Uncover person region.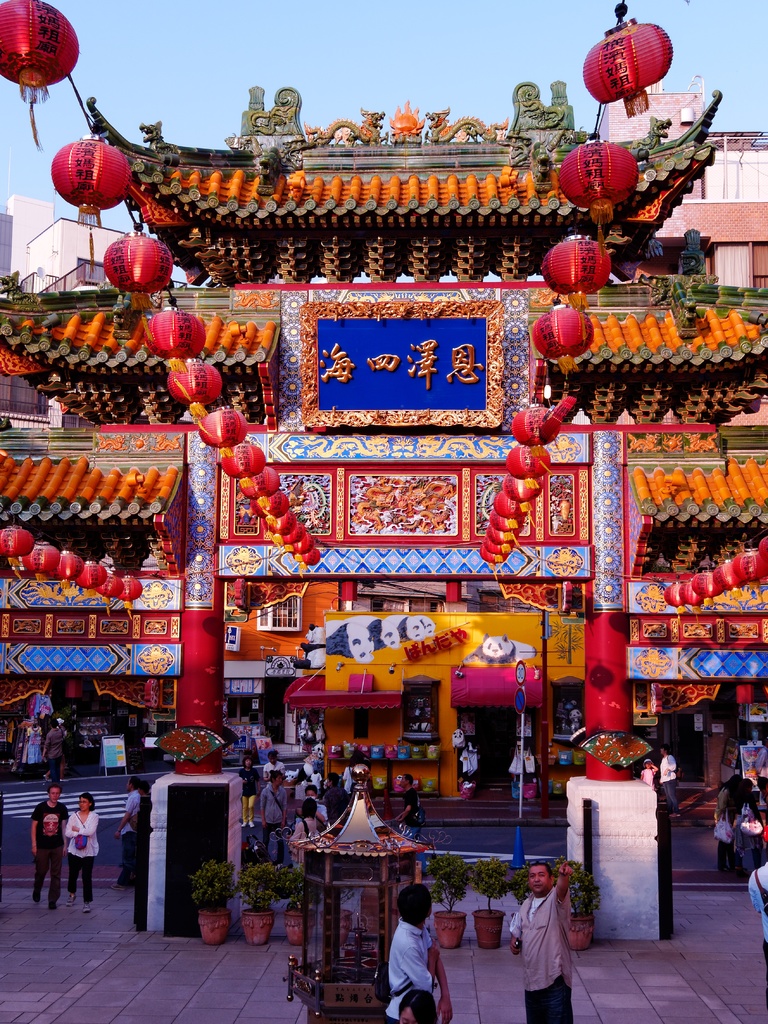
Uncovered: (63,787,92,904).
